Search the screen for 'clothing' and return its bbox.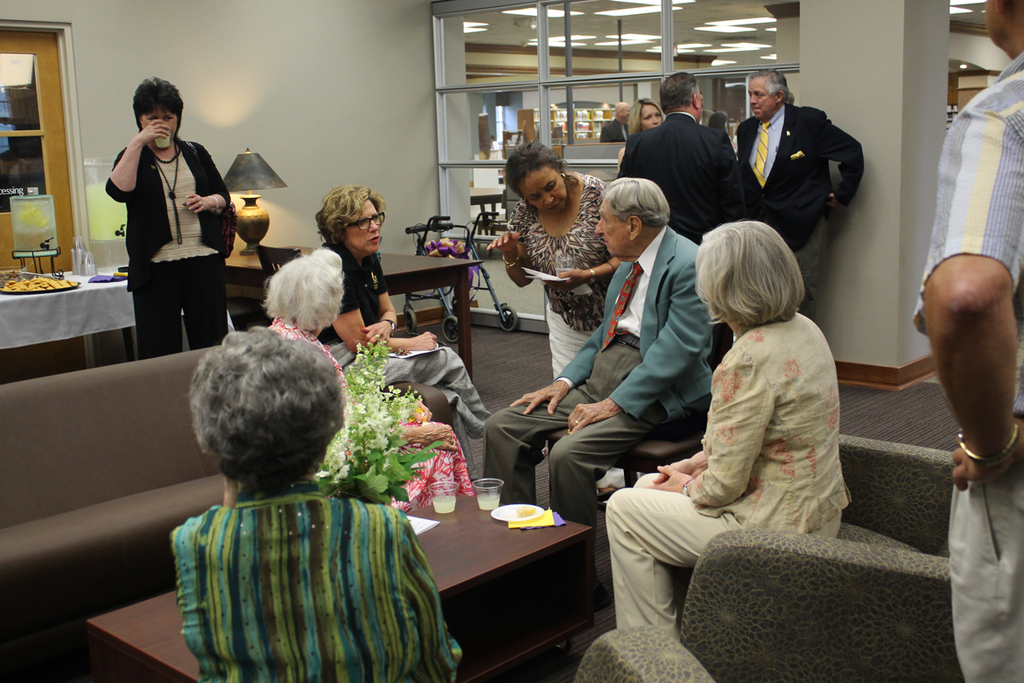
Found: select_region(511, 165, 620, 331).
